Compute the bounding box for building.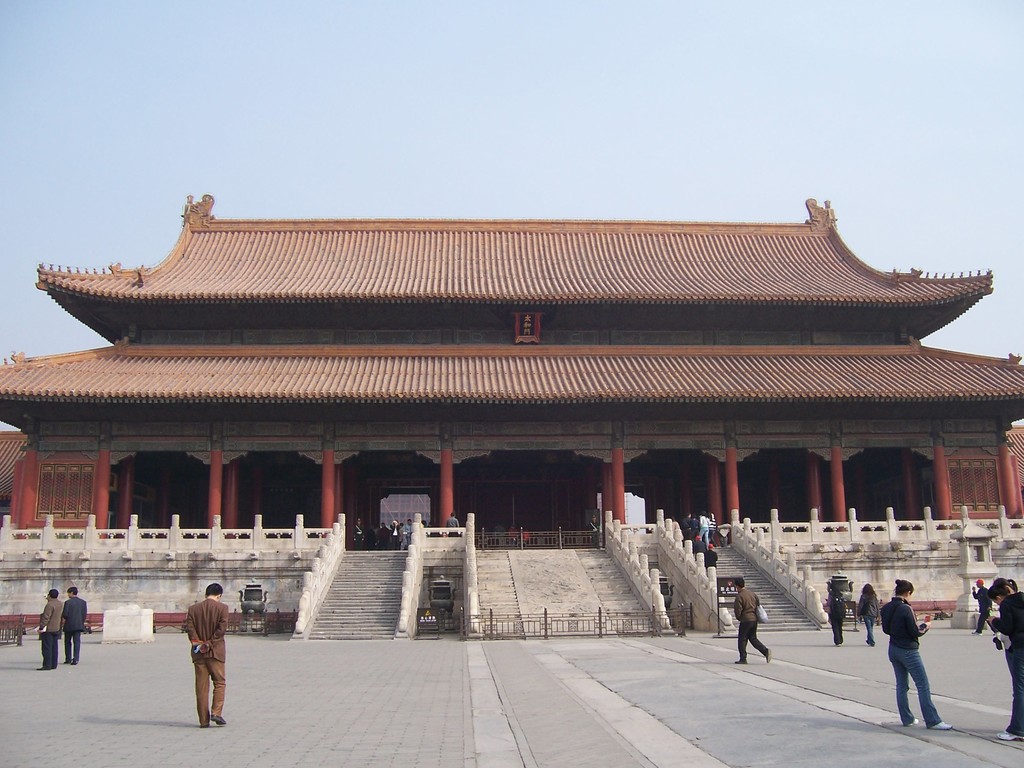
[x1=0, y1=190, x2=1023, y2=549].
